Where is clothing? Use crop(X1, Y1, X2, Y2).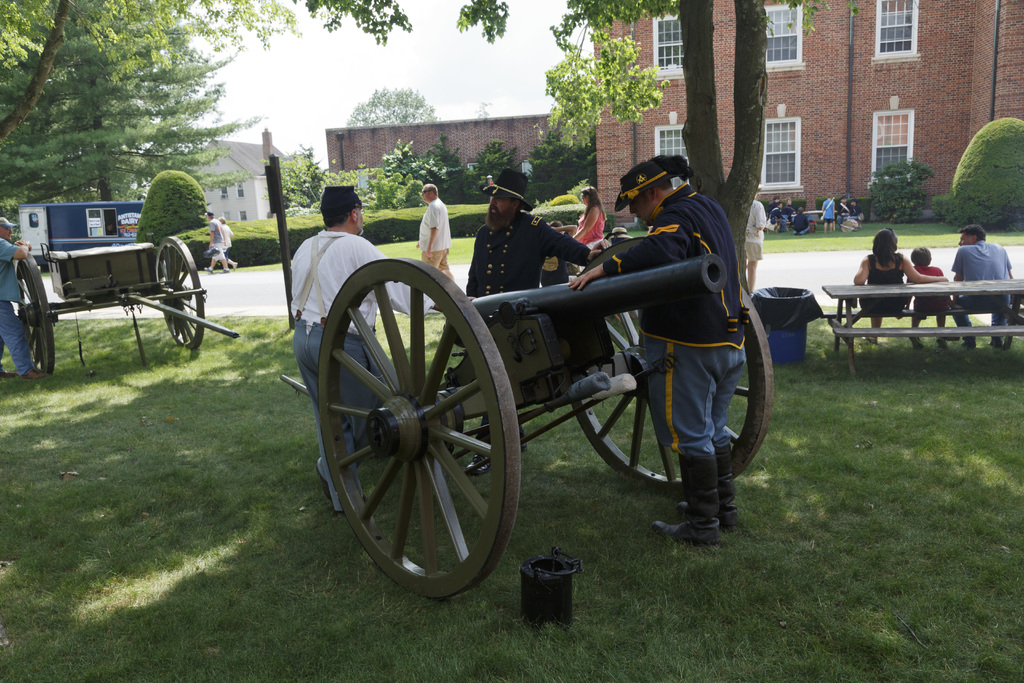
crop(566, 214, 612, 242).
